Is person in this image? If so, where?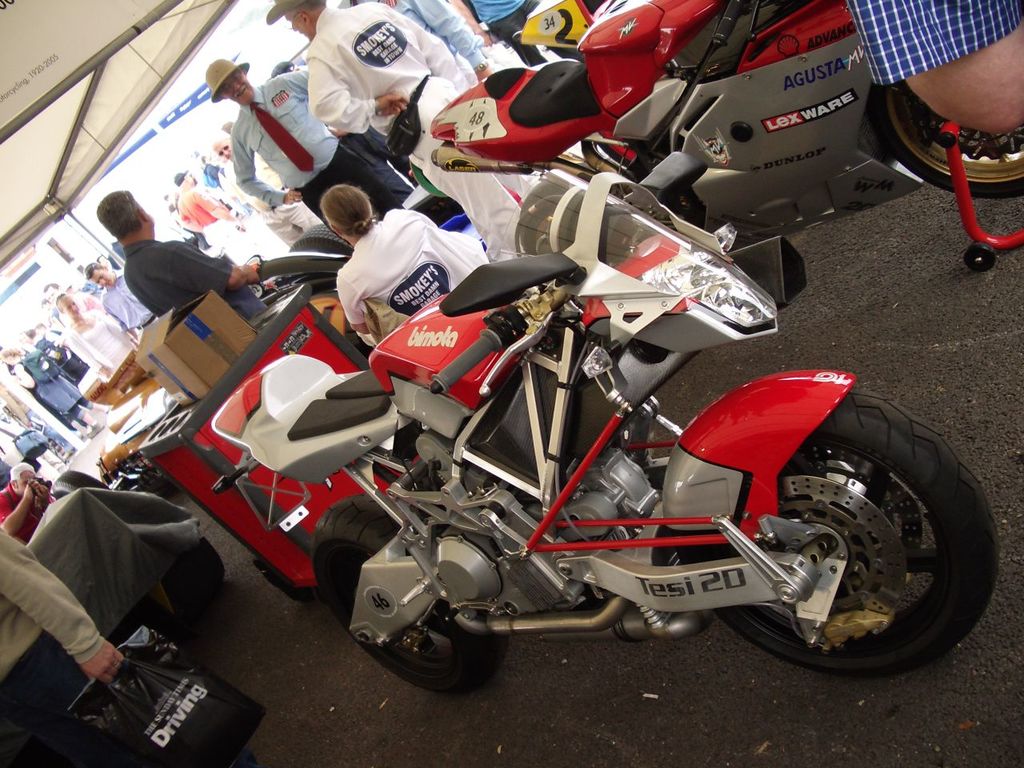
Yes, at bbox=[202, 58, 431, 228].
